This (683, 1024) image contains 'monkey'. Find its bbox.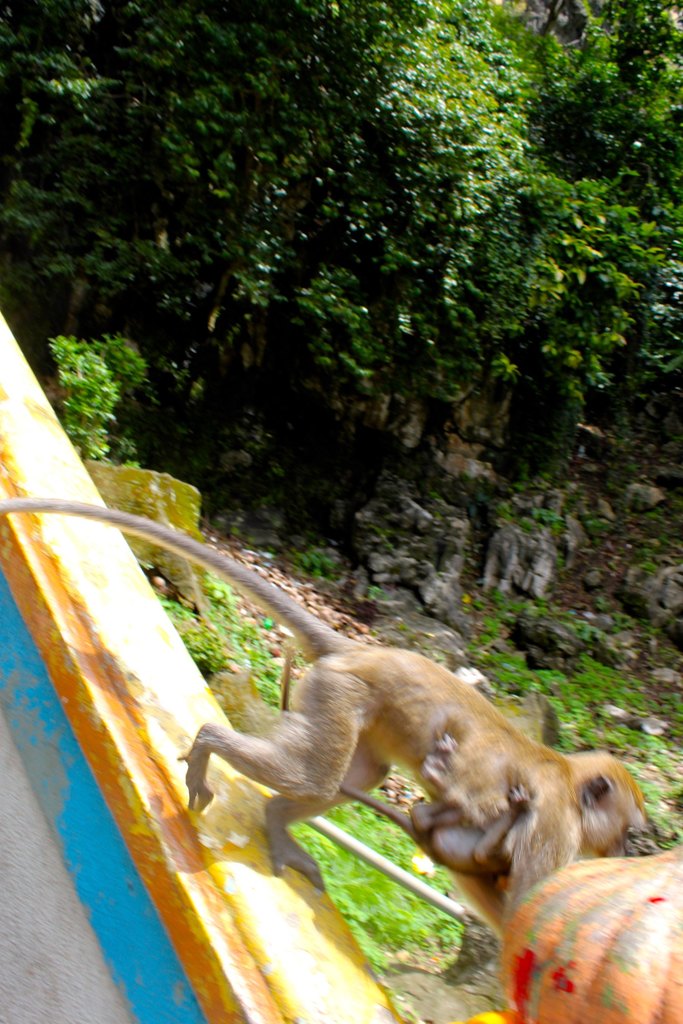
l=117, t=378, r=641, b=925.
